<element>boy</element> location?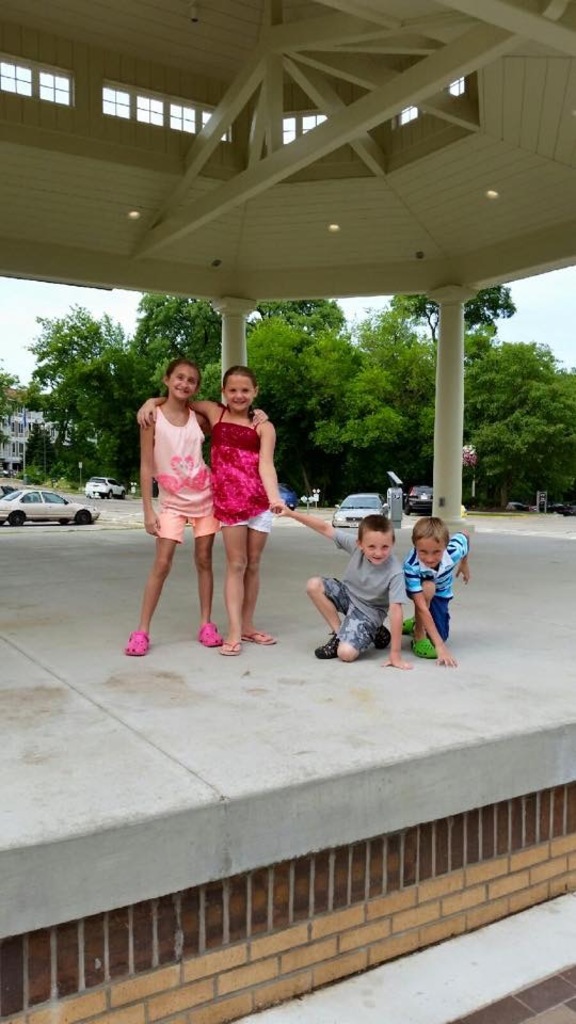
l=404, t=517, r=473, b=669
